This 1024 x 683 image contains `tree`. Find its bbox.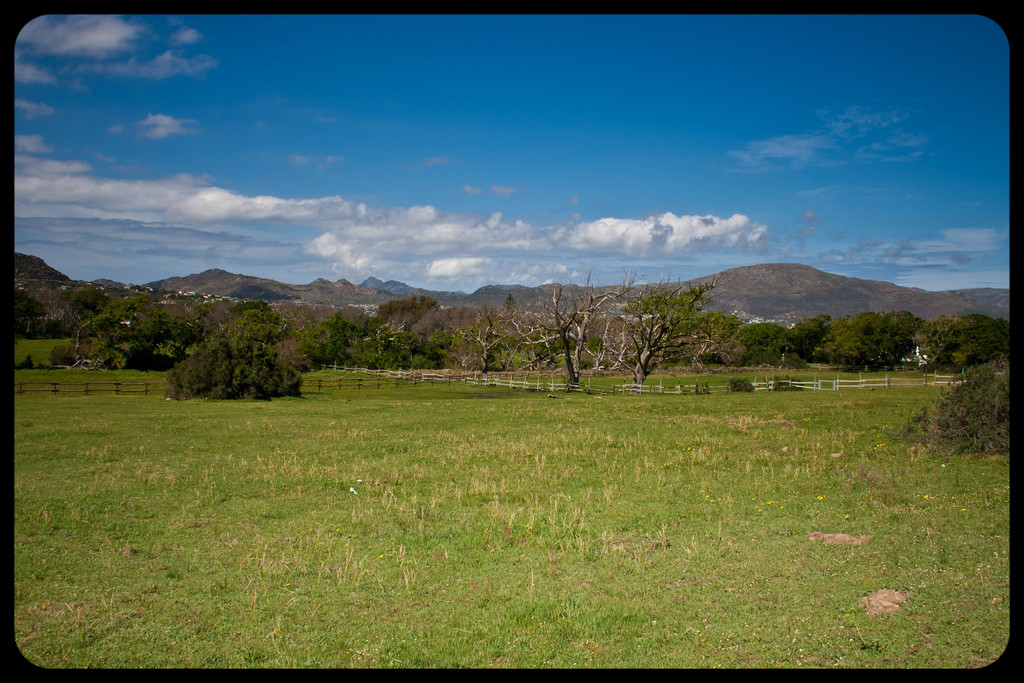
crop(376, 294, 433, 328).
